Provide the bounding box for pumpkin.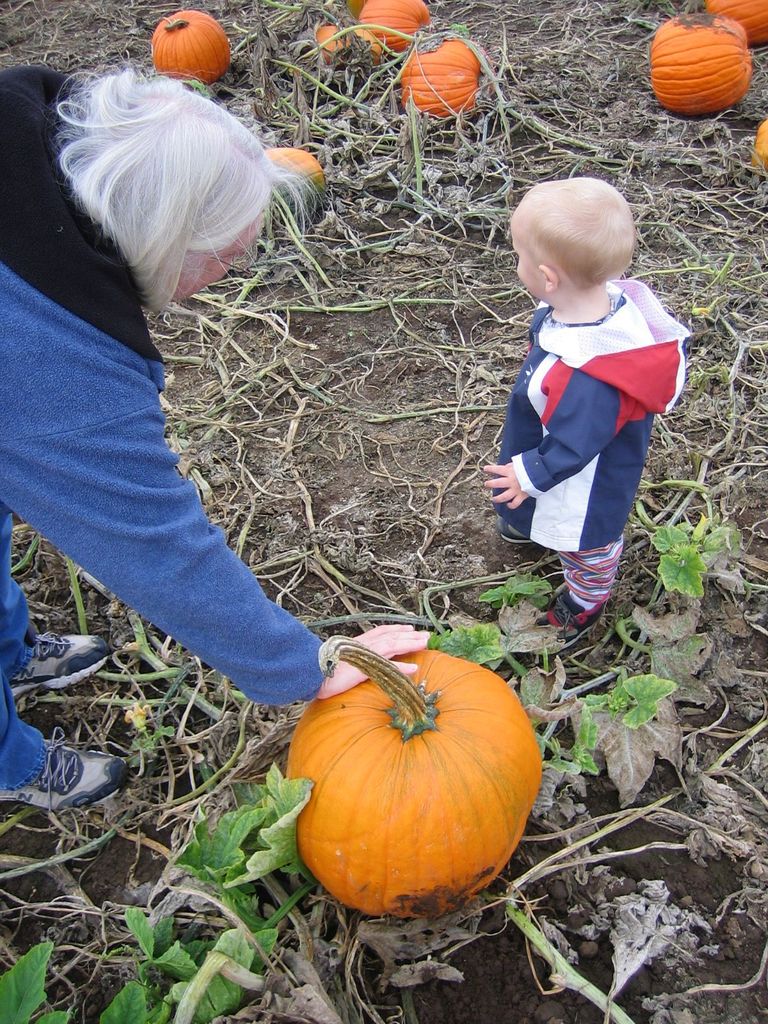
<box>694,0,767,46</box>.
